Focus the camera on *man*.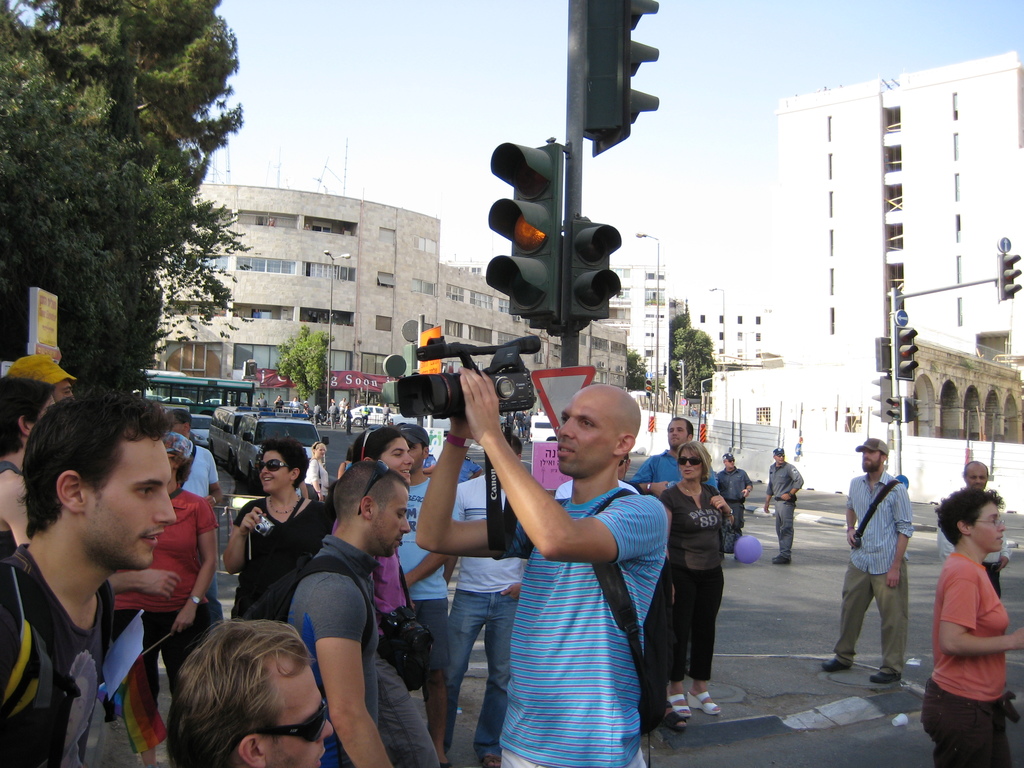
Focus region: 360:401:373:429.
